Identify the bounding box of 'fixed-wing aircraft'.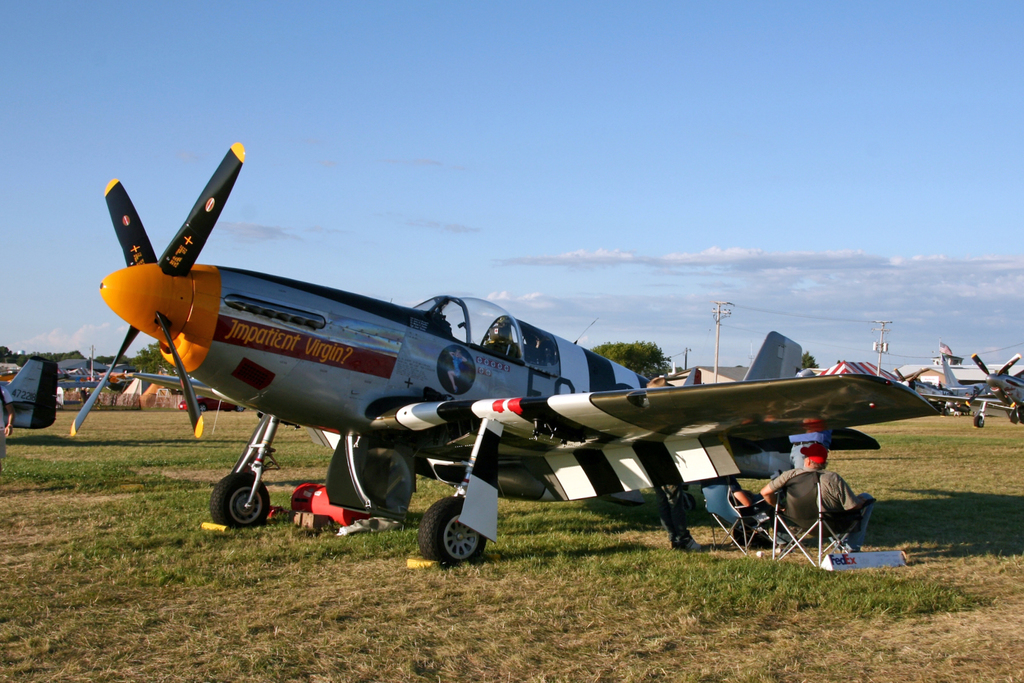
73:141:946:529.
